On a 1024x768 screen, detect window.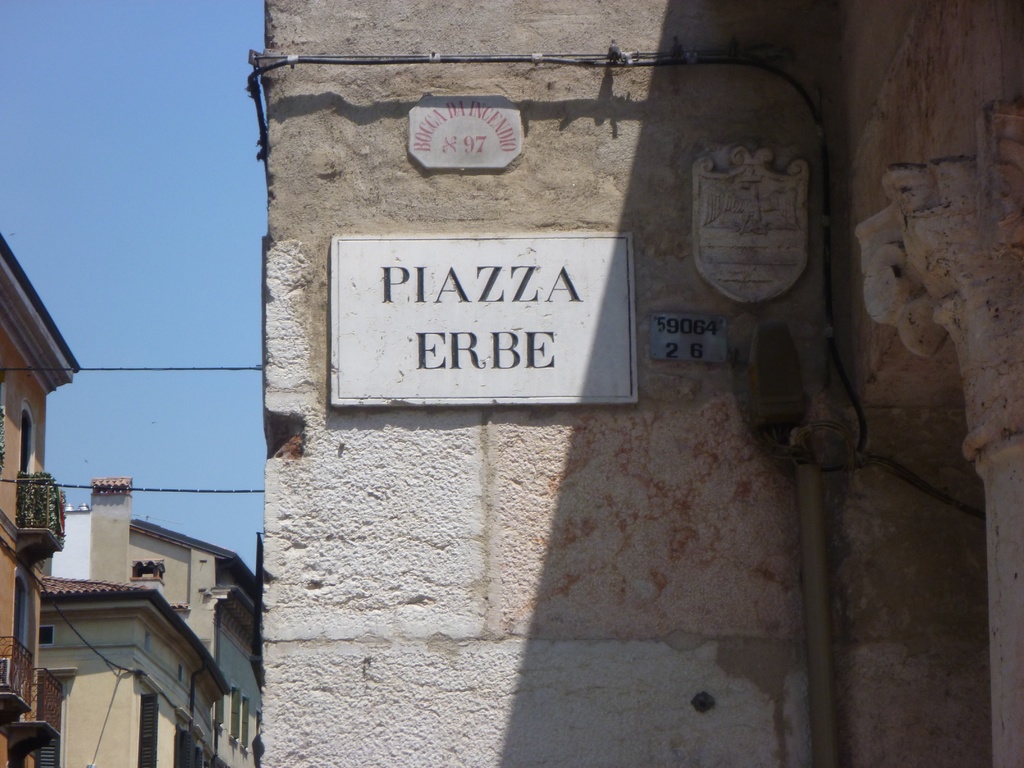
rect(241, 691, 261, 757).
